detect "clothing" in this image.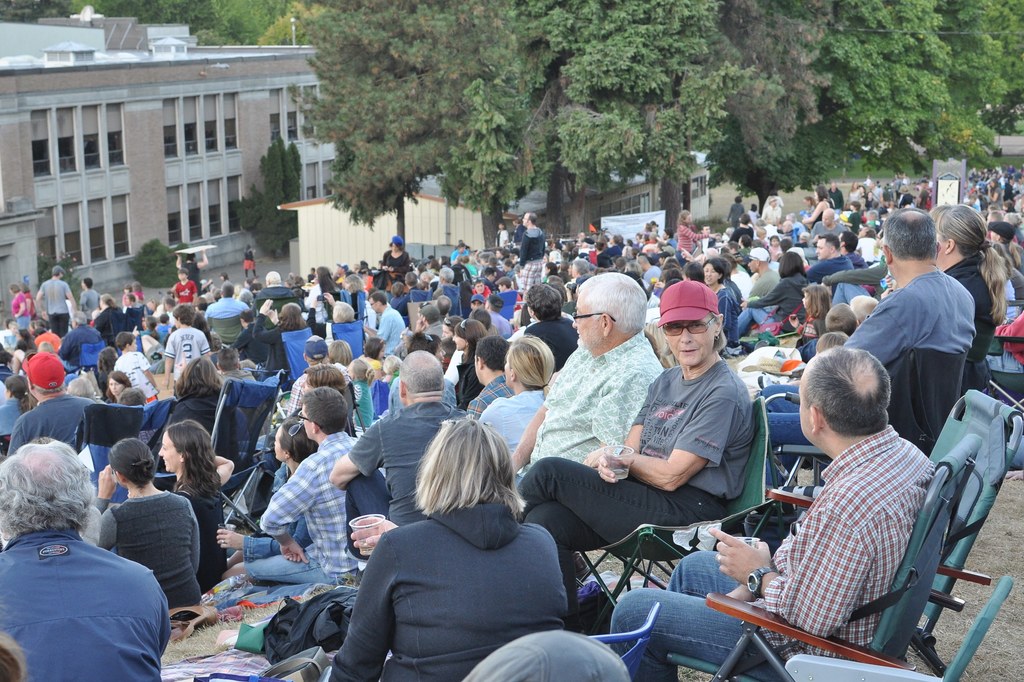
Detection: x1=166 y1=312 x2=173 y2=325.
